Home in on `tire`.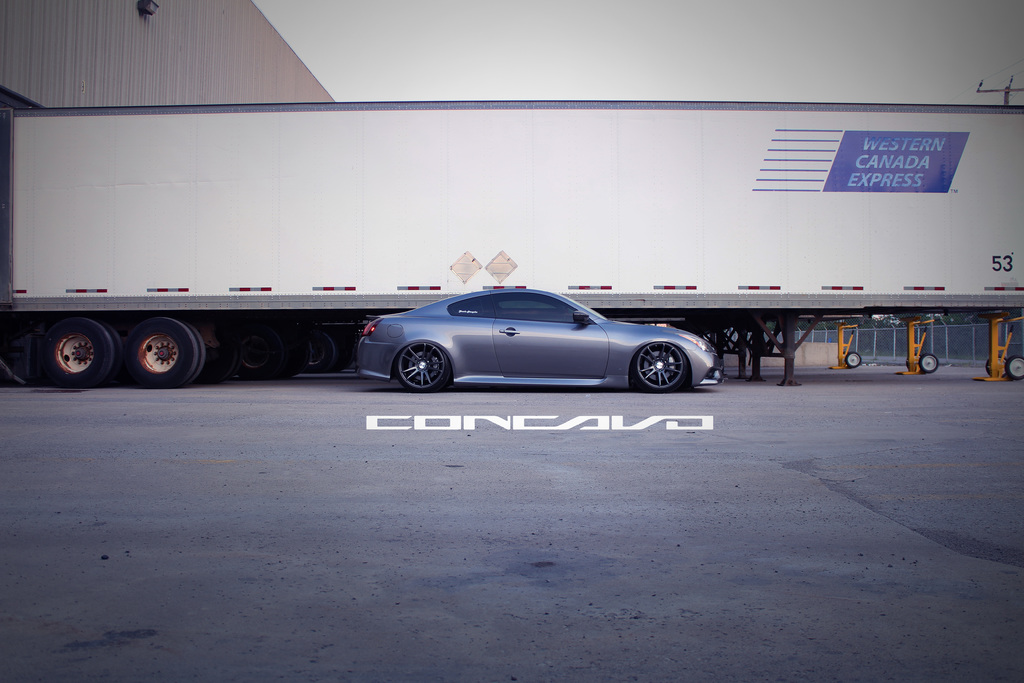
Homed in at region(390, 339, 452, 391).
